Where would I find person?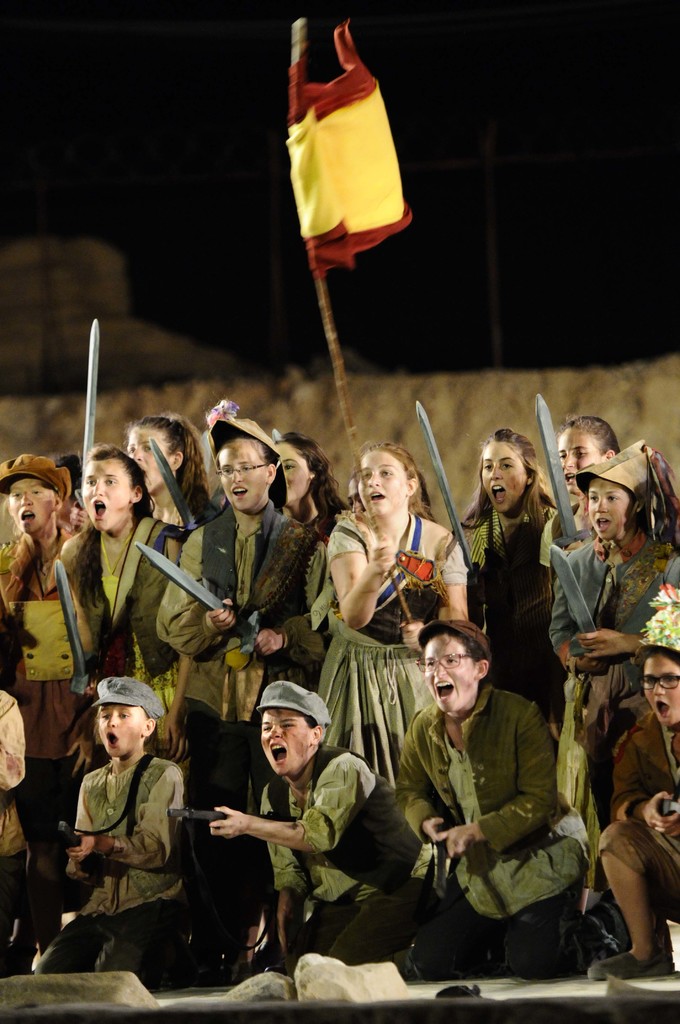
At bbox=[210, 680, 426, 974].
